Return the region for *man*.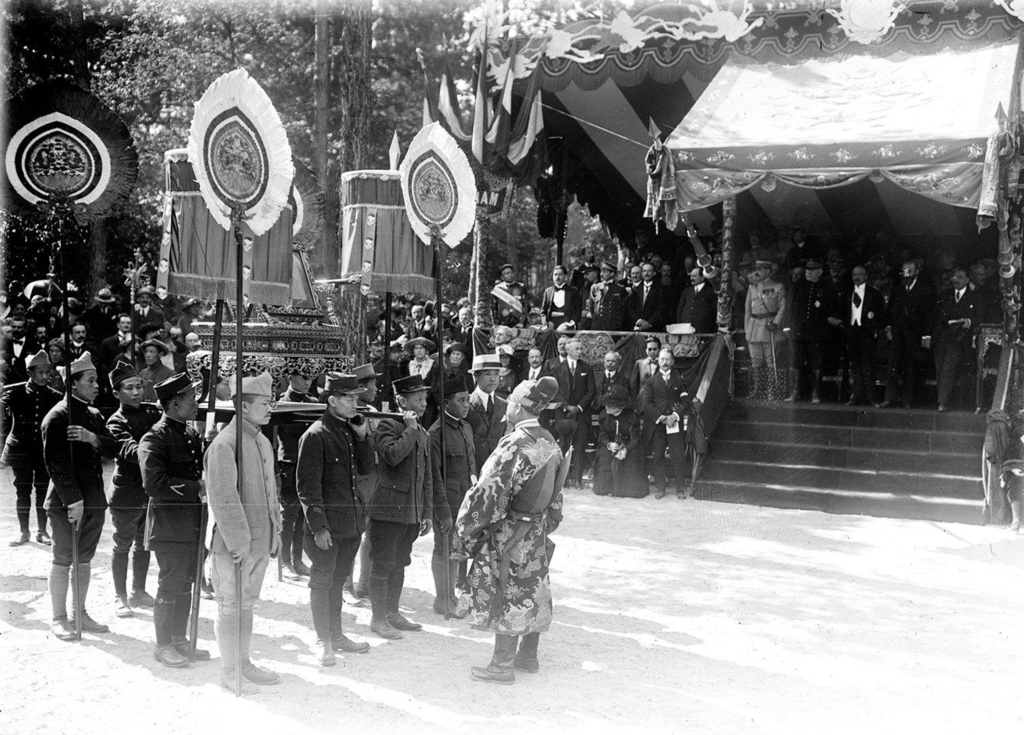
582 261 627 336.
